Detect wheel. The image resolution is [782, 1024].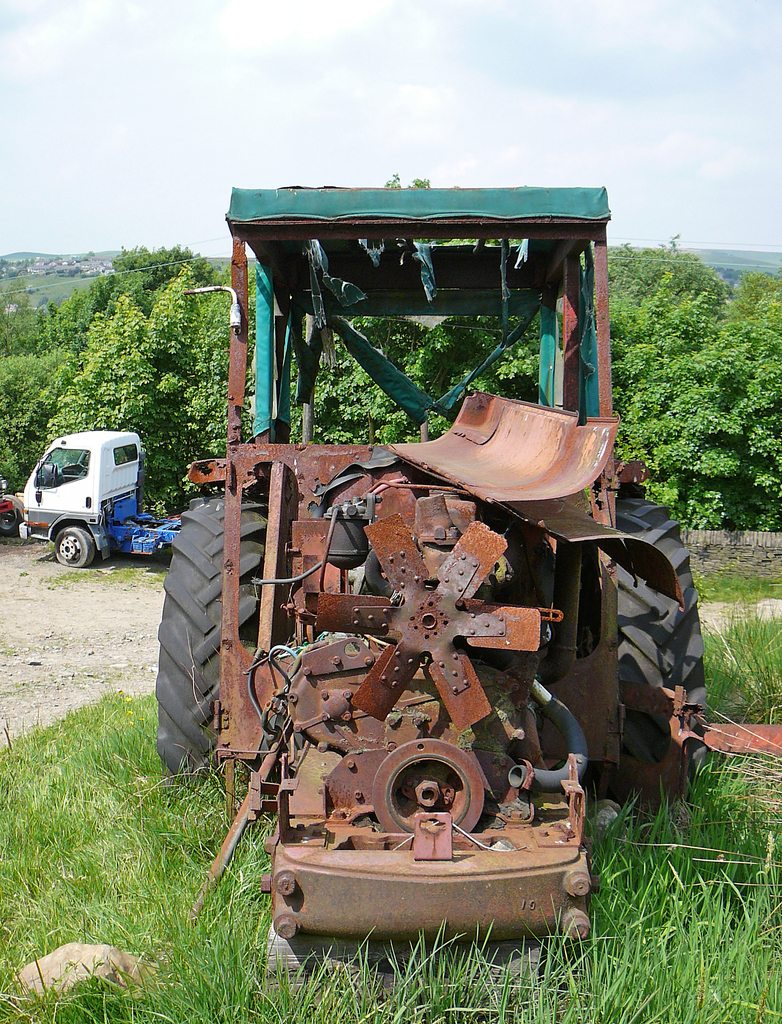
Rect(0, 509, 22, 536).
